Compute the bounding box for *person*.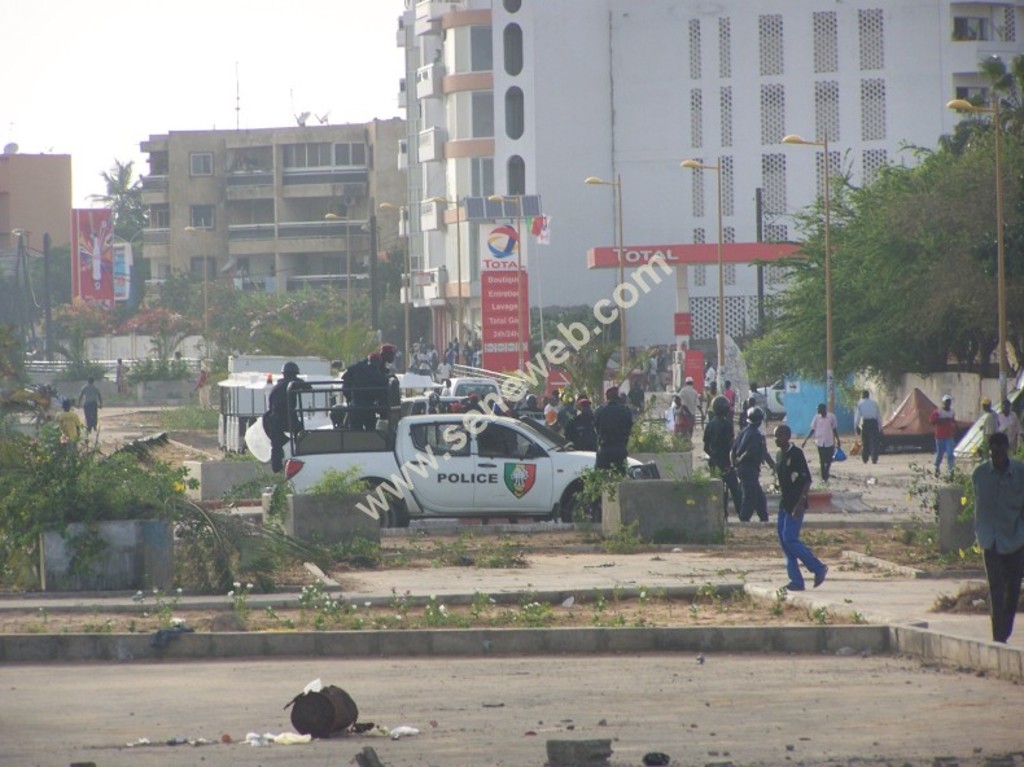
[left=855, top=389, right=879, bottom=464].
